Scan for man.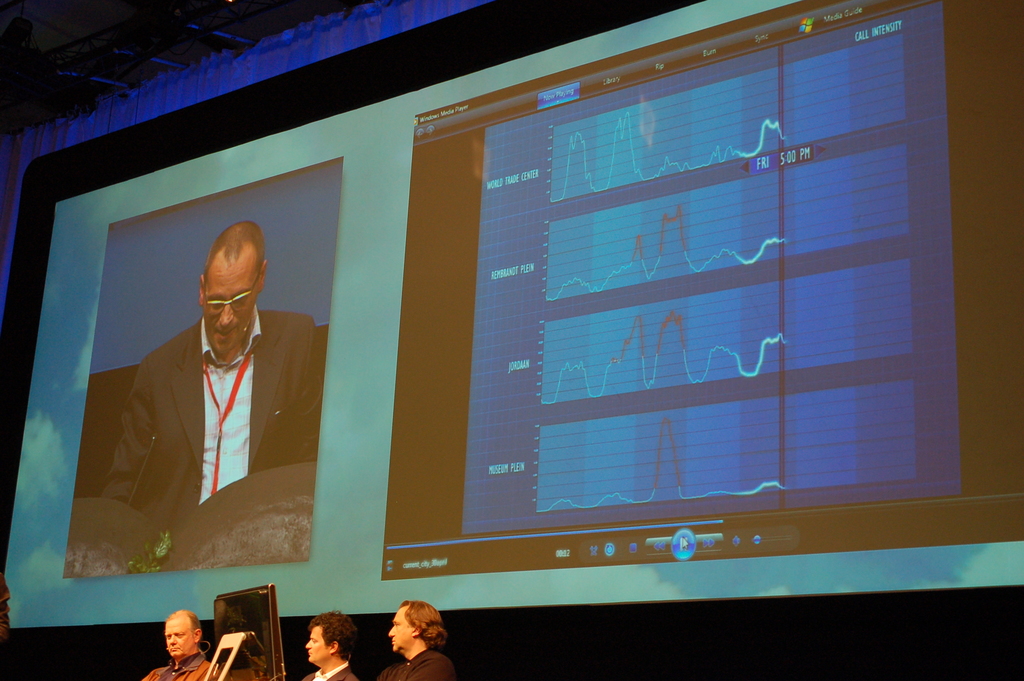
Scan result: [left=107, top=234, right=298, bottom=577].
